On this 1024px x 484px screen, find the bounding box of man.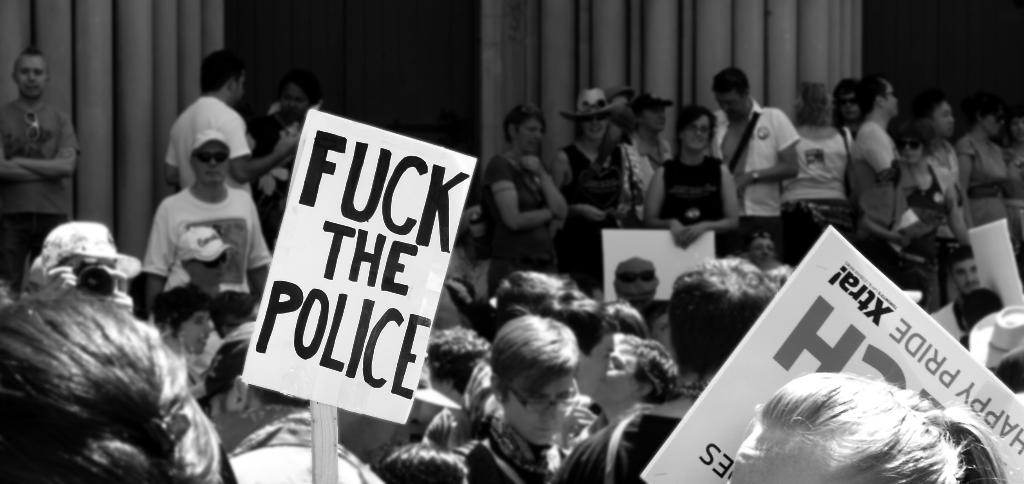
Bounding box: x1=0, y1=49, x2=79, y2=303.
